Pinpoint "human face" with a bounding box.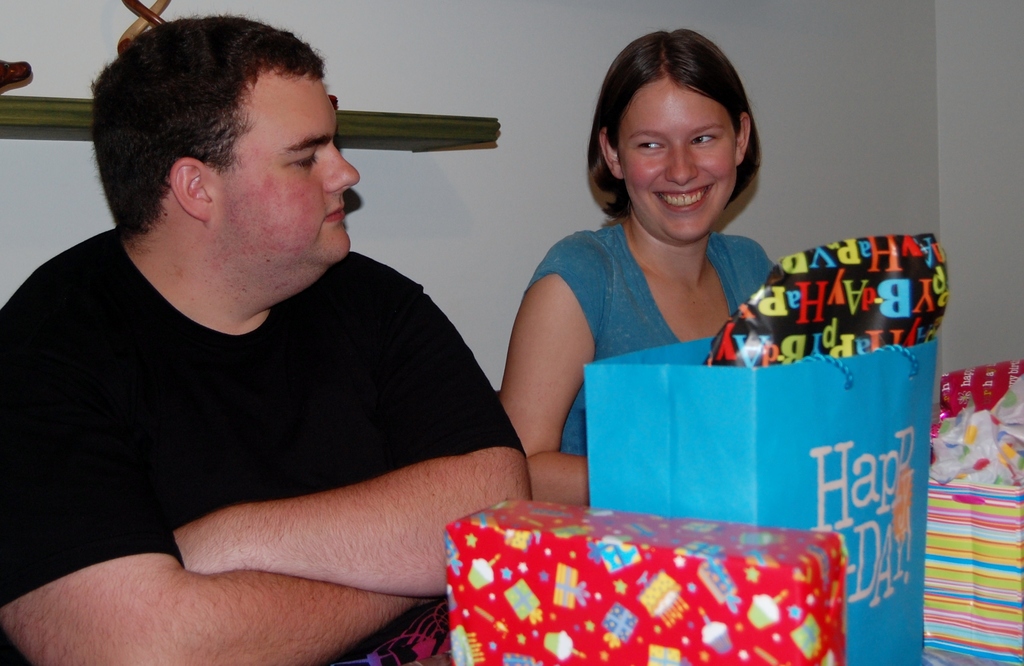
[617, 84, 735, 236].
